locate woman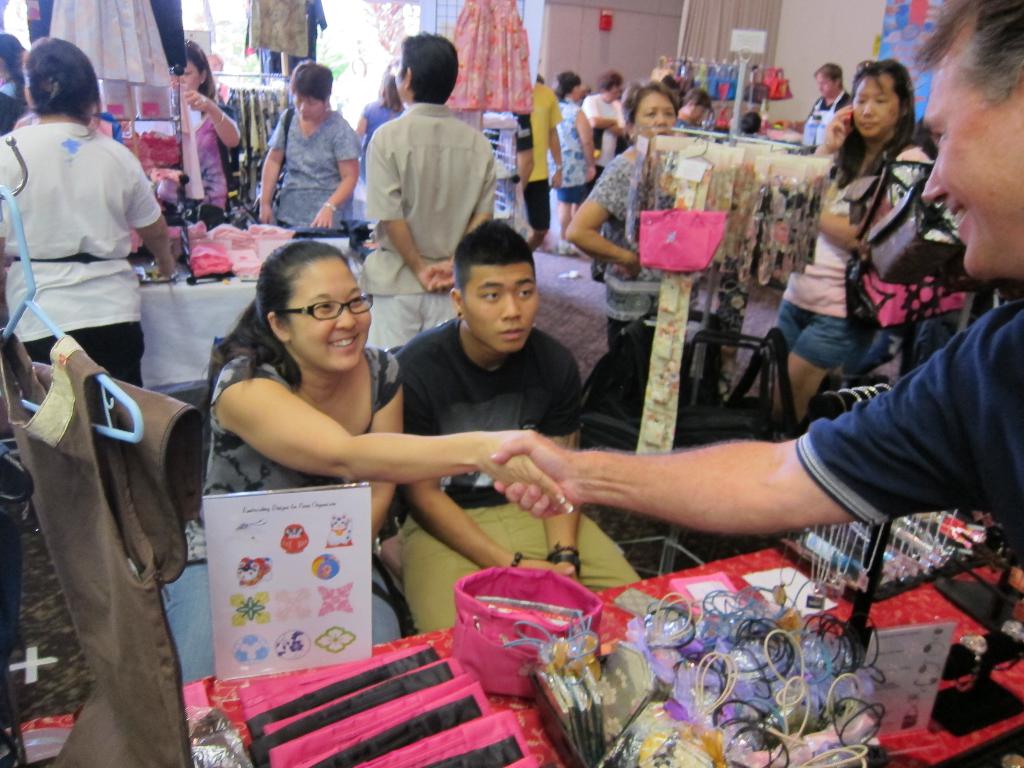
select_region(0, 31, 26, 143)
